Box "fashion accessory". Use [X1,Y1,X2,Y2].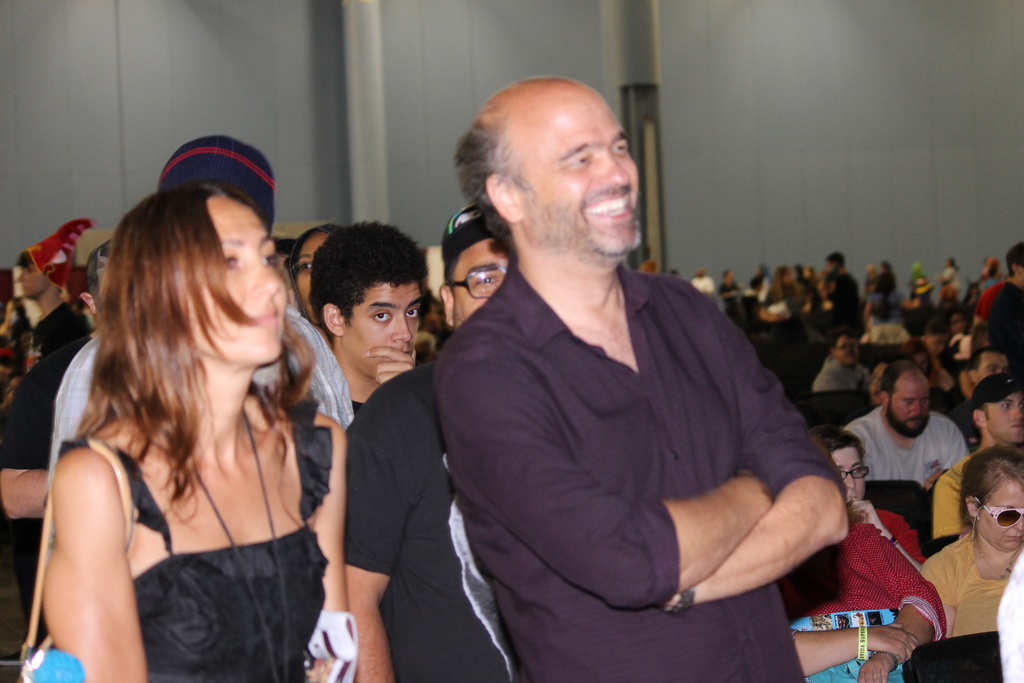
[854,613,870,662].
